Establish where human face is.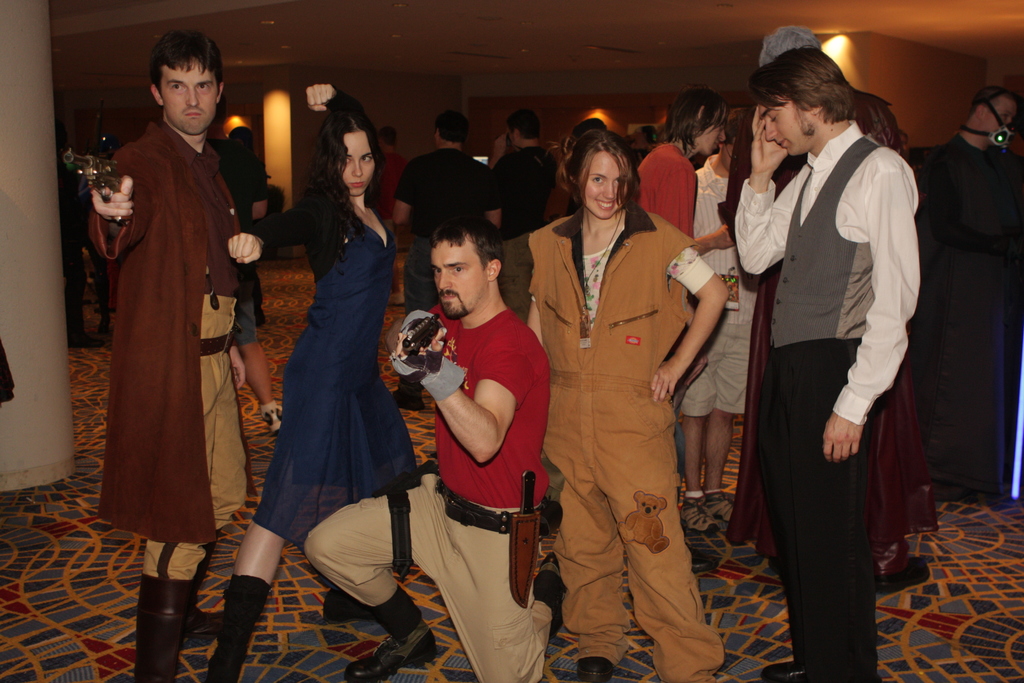
Established at 756, 90, 820, 157.
